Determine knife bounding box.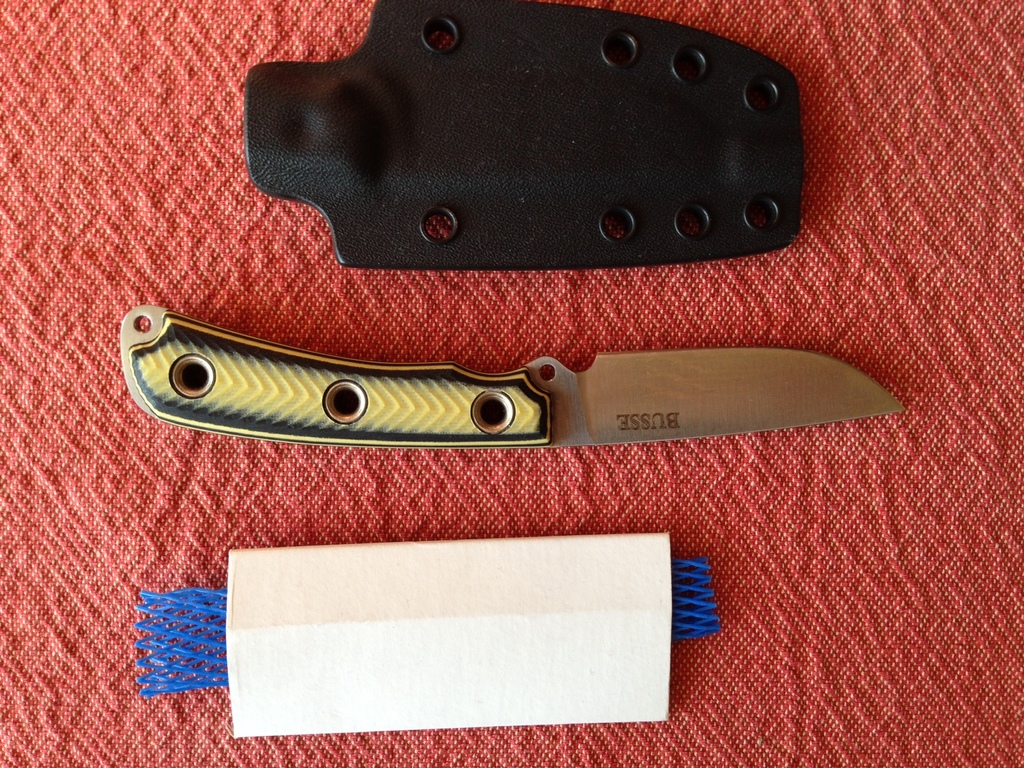
Determined: region(123, 303, 912, 454).
